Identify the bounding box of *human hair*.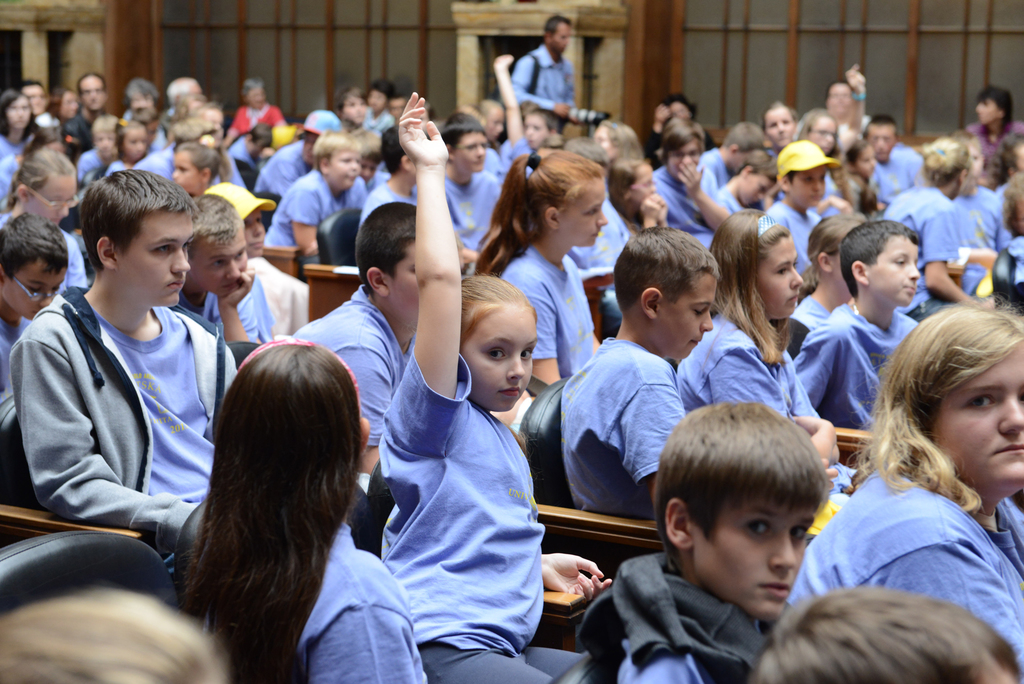
box=[0, 210, 68, 285].
